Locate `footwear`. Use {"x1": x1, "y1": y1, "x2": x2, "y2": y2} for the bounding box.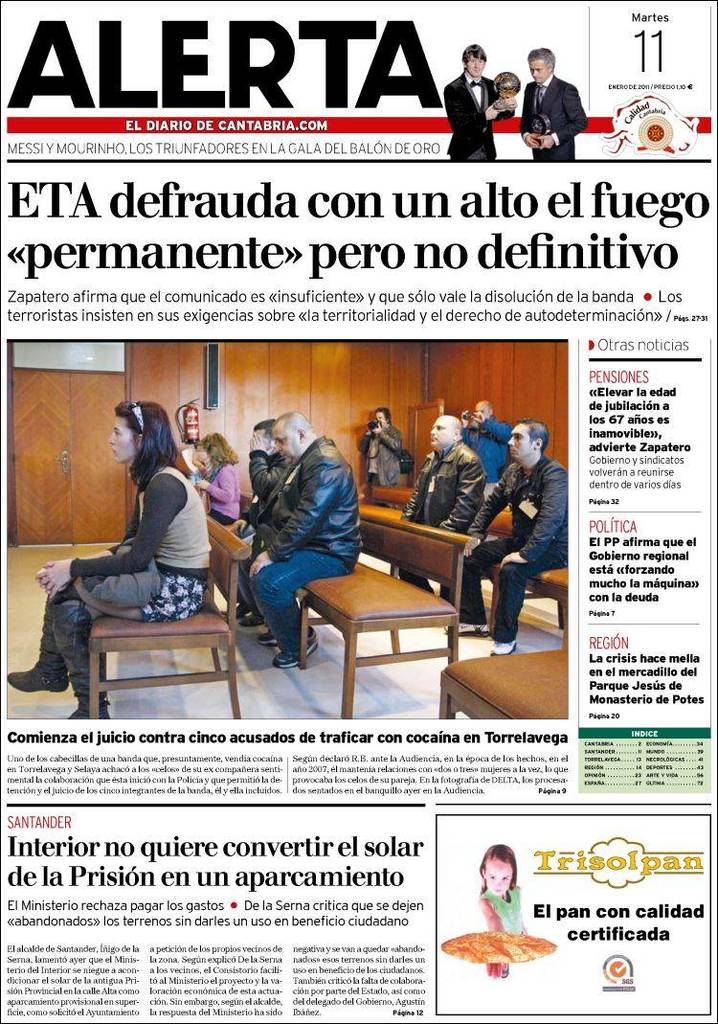
{"x1": 50, "y1": 603, "x2": 108, "y2": 718}.
